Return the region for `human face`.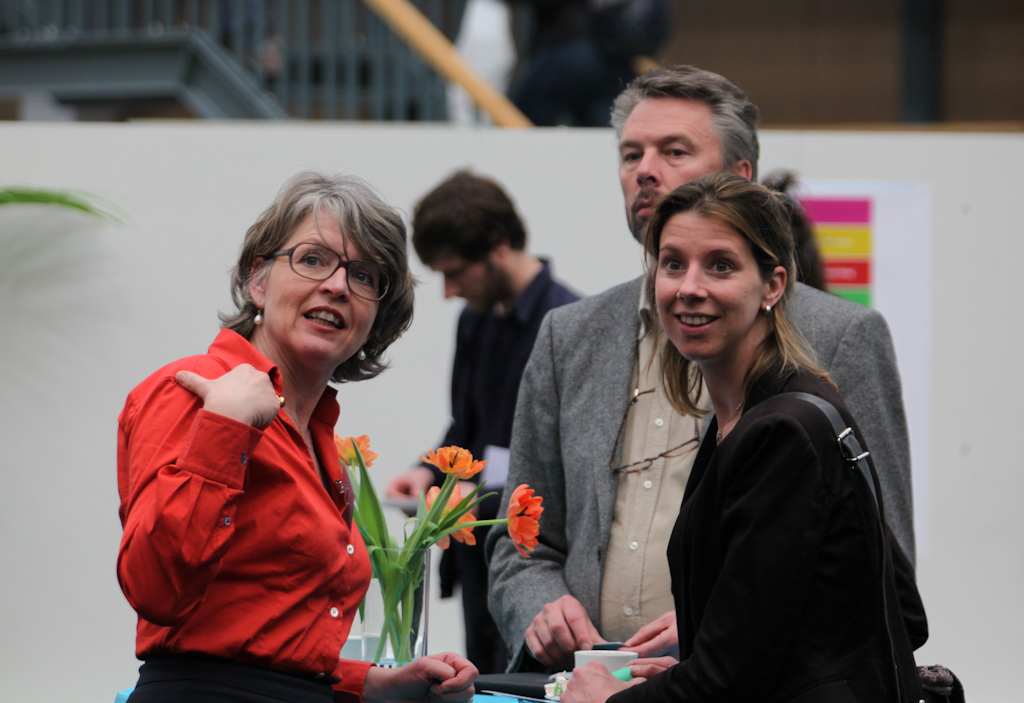
[257,201,383,366].
